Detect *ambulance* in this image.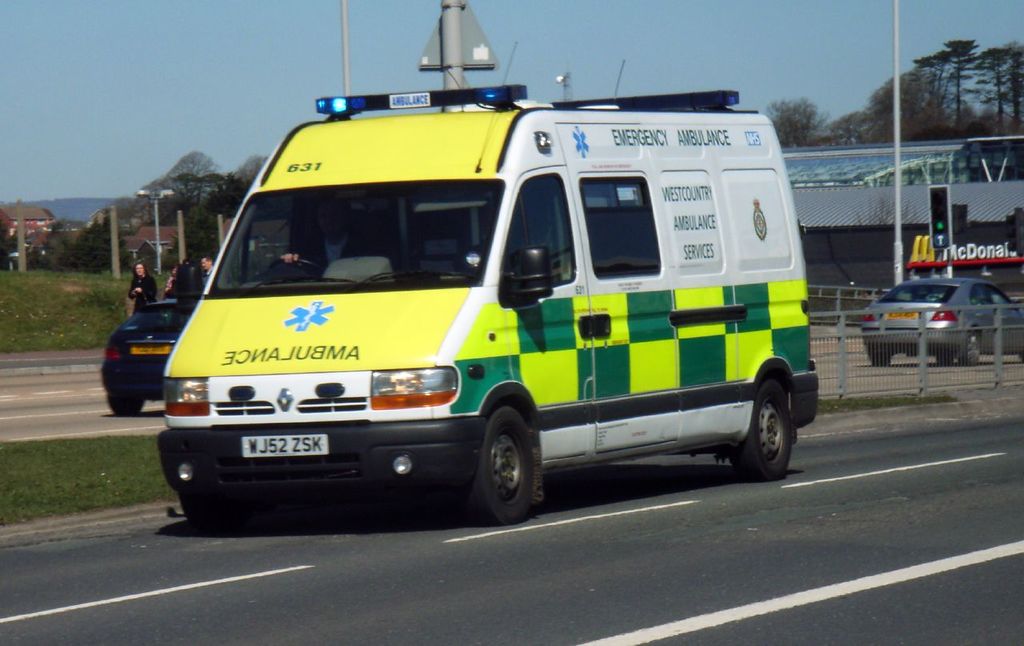
Detection: pyautogui.locateOnScreen(155, 41, 822, 530).
